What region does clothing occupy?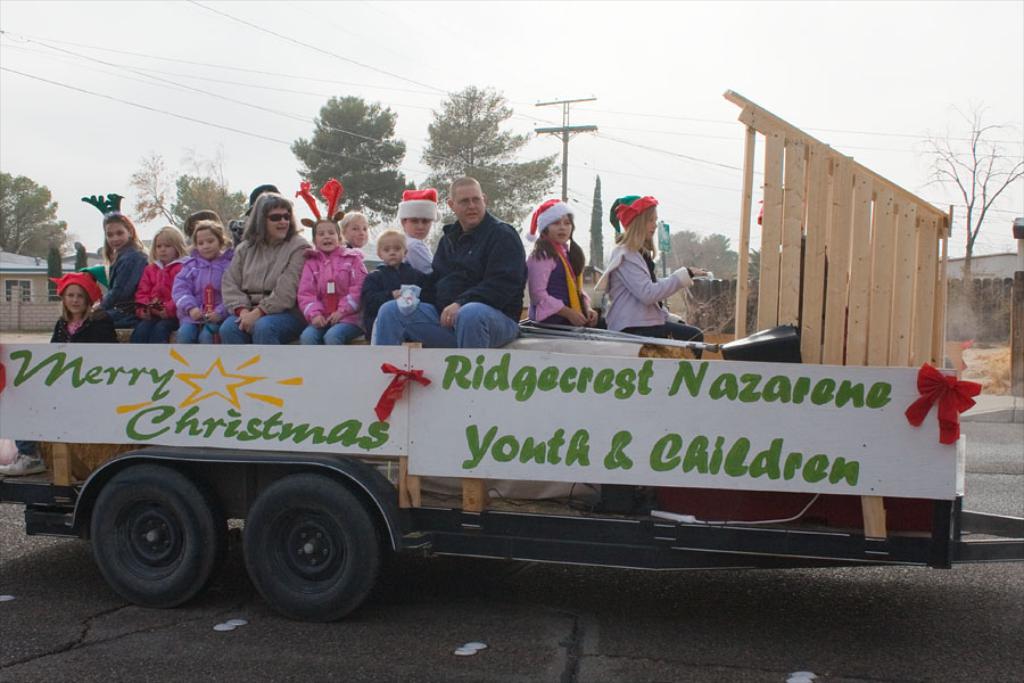
[40, 312, 101, 342].
